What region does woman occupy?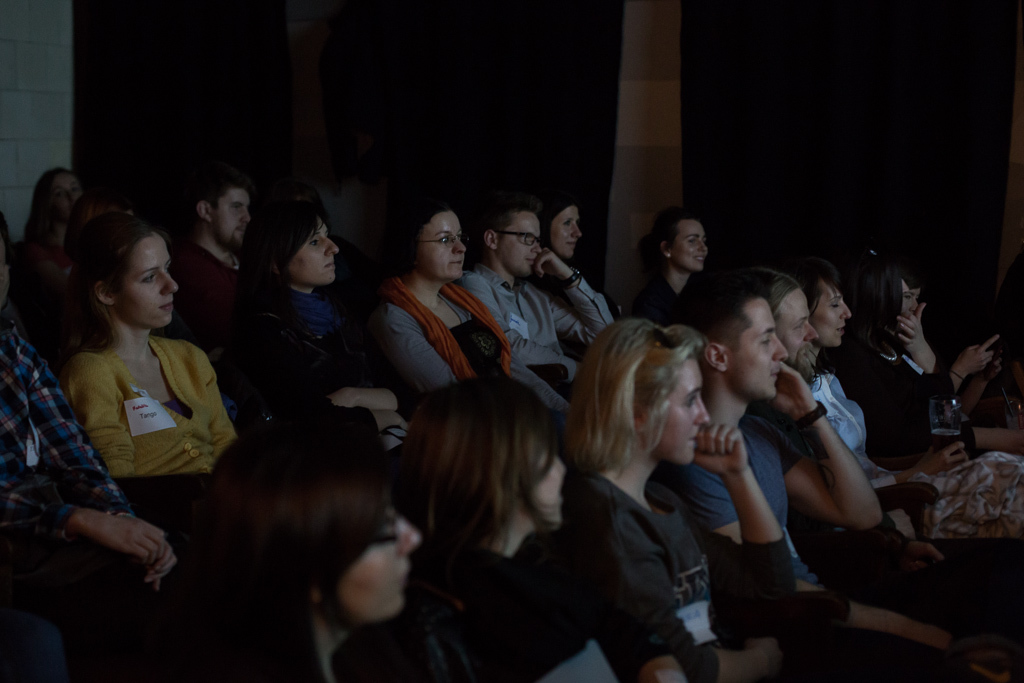
region(558, 317, 892, 682).
